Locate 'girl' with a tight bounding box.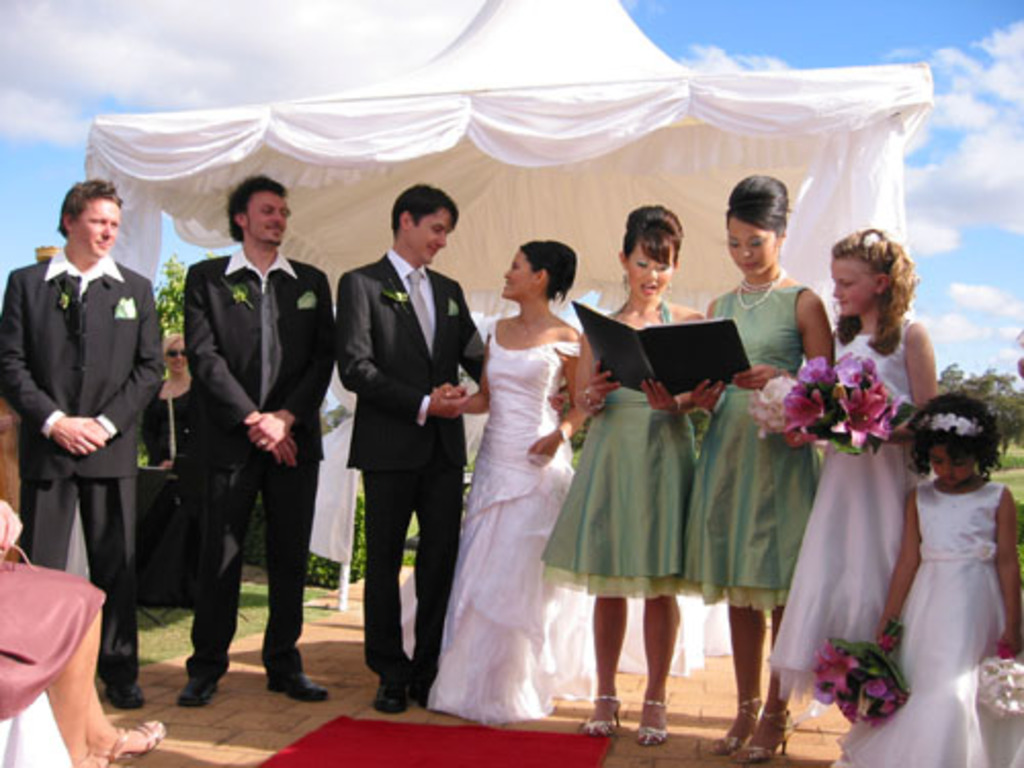
BBox(698, 178, 834, 756).
